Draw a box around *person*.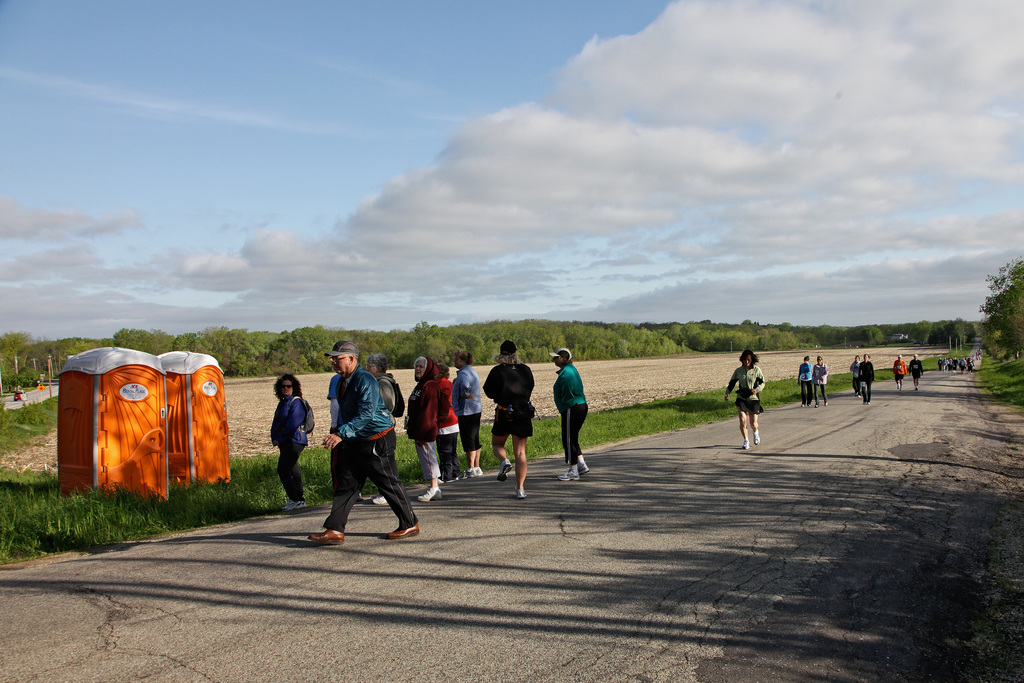
x1=719 y1=352 x2=764 y2=449.
